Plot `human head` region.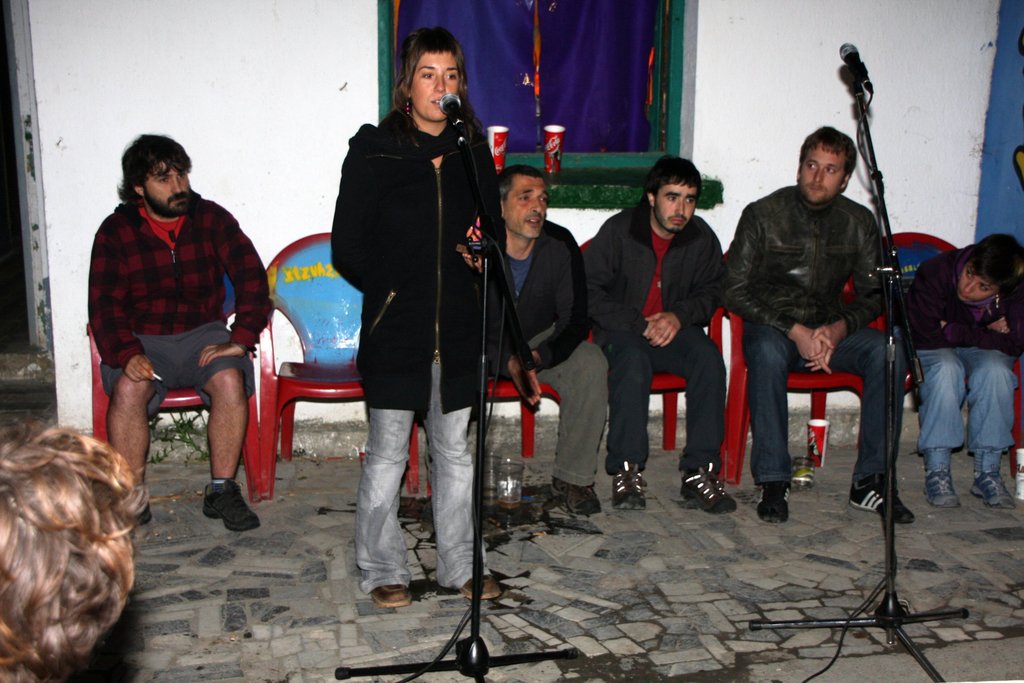
Plotted at [left=799, top=126, right=856, bottom=205].
